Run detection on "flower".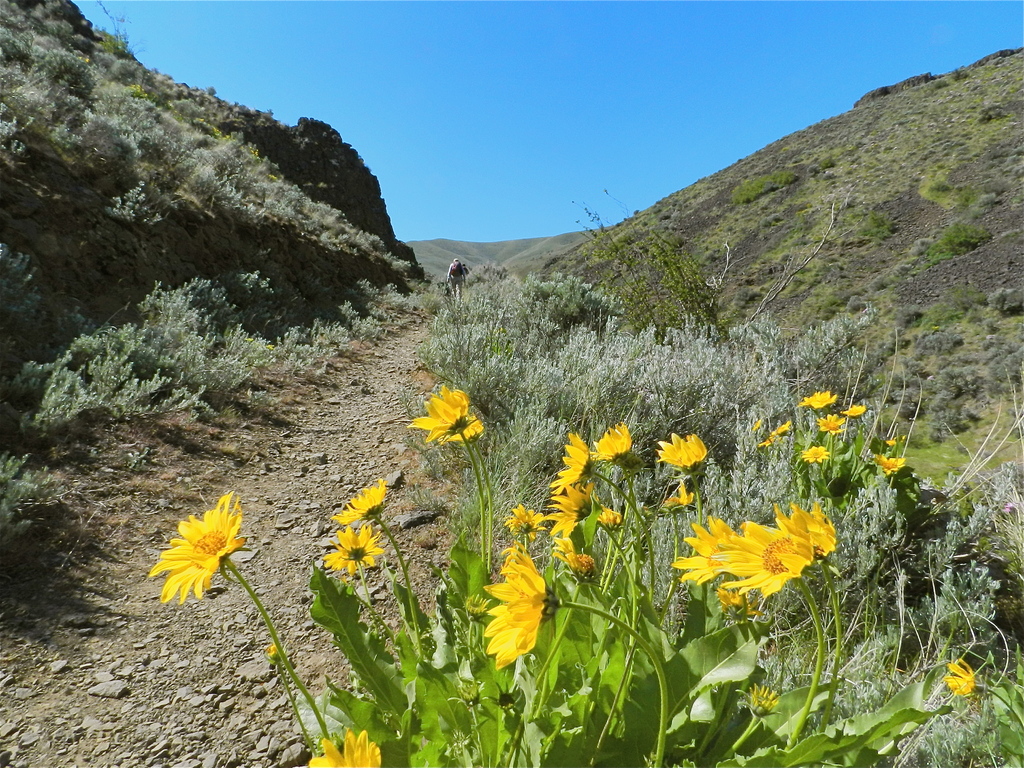
Result: <box>461,590,486,620</box>.
